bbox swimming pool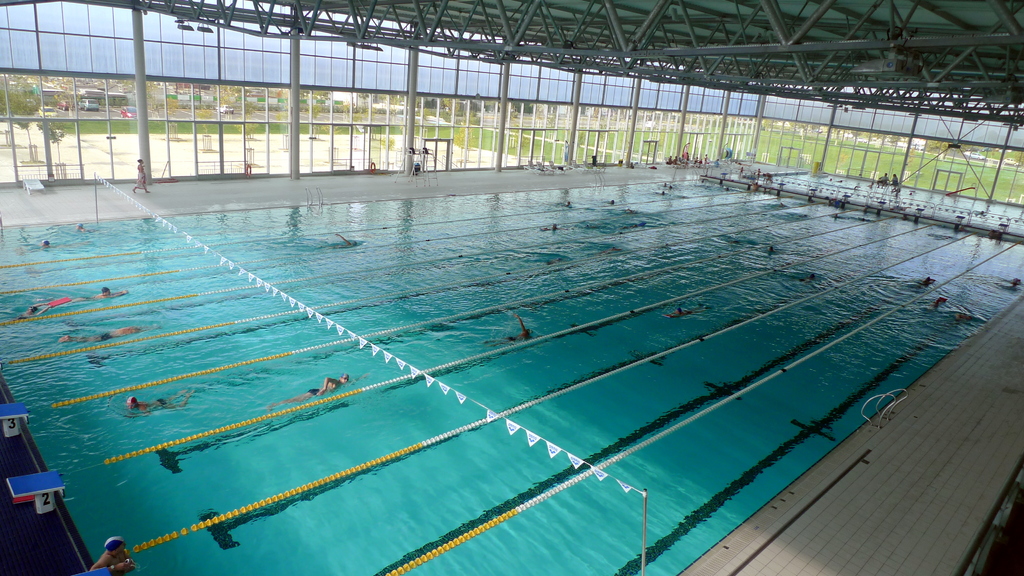
{"left": 0, "top": 118, "right": 989, "bottom": 575}
